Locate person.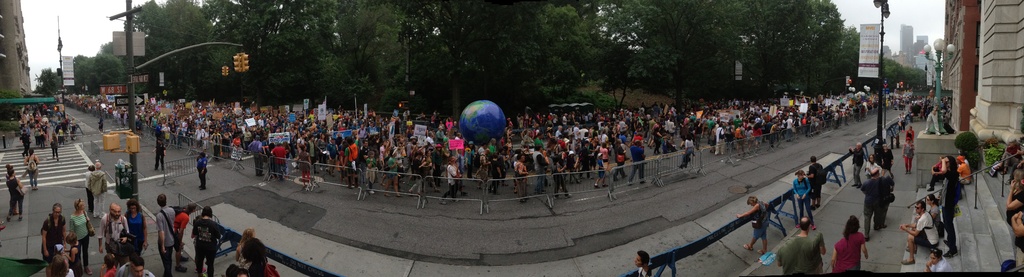
Bounding box: x1=305 y1=134 x2=316 y2=165.
